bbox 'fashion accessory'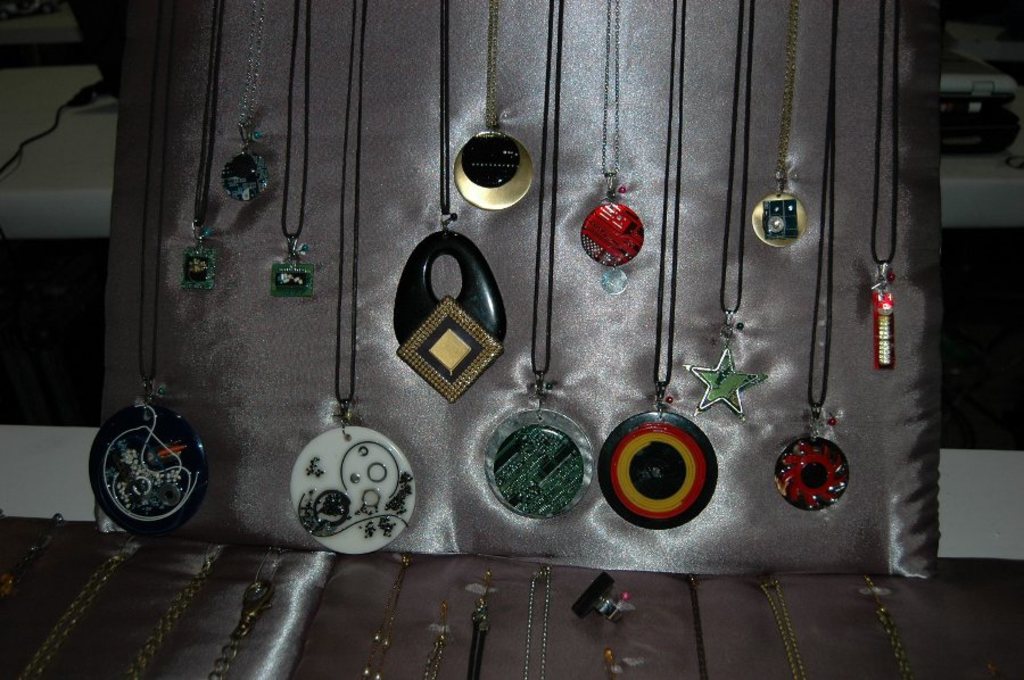
(181, 0, 224, 291)
